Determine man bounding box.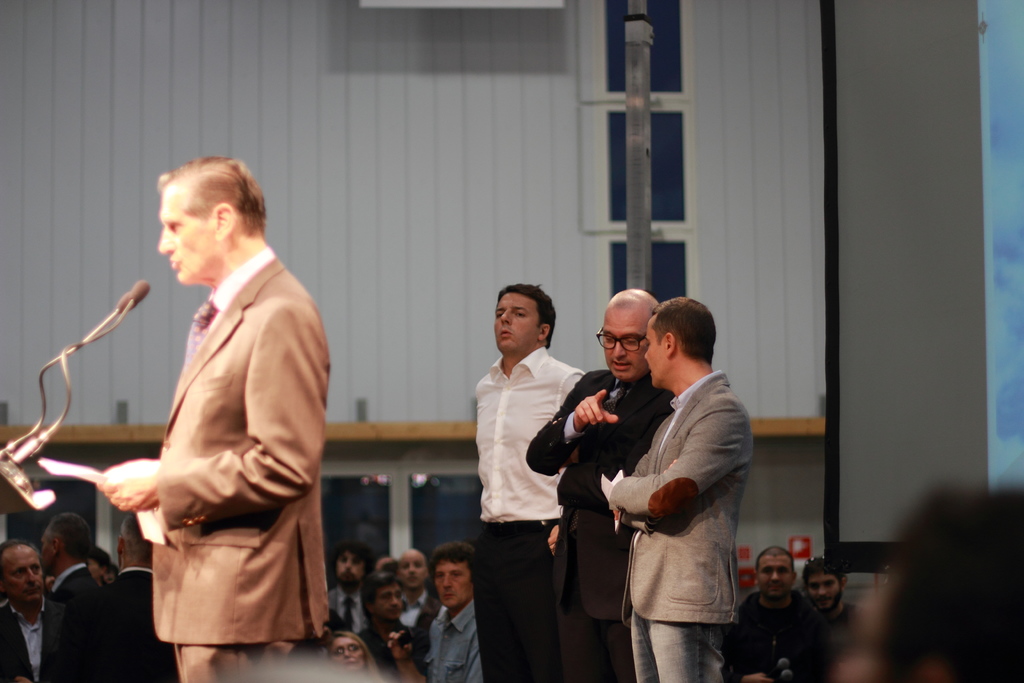
Determined: bbox=(603, 293, 753, 682).
